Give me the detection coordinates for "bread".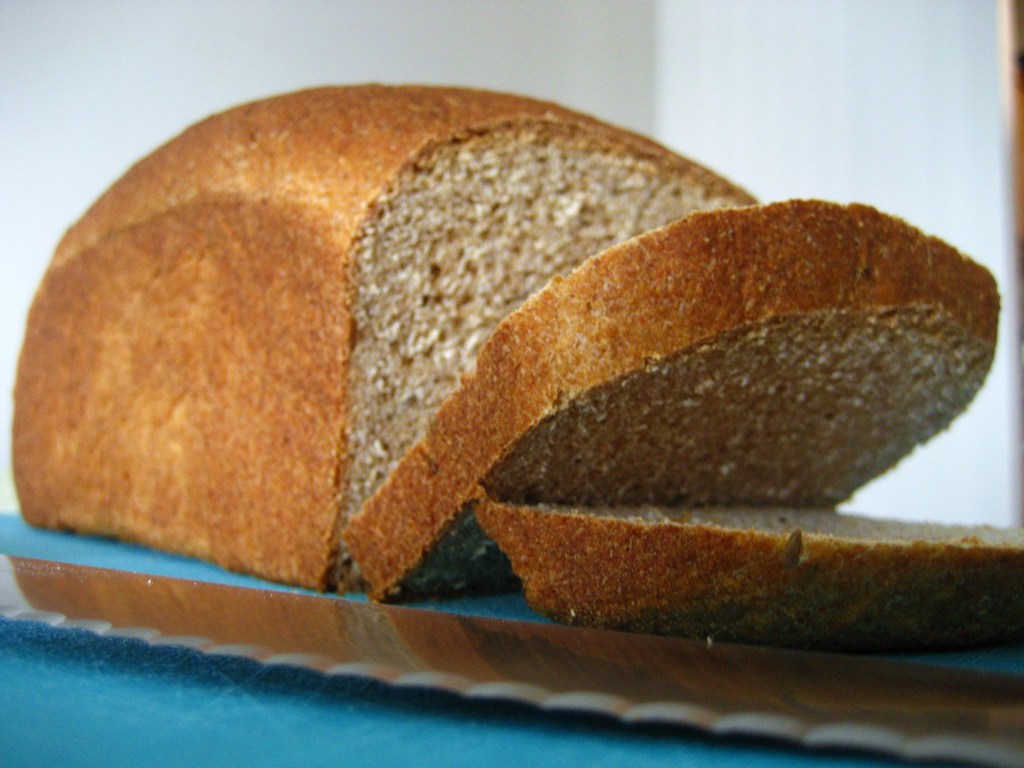
<region>470, 499, 1023, 650</region>.
